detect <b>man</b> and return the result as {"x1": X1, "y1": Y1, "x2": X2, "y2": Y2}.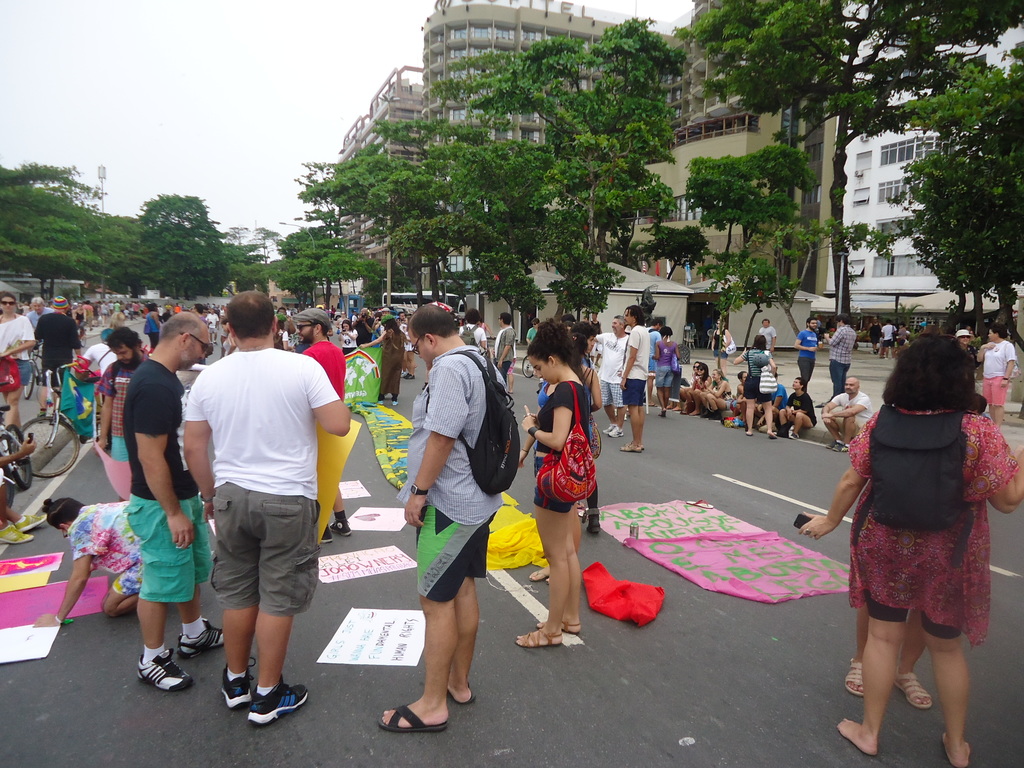
{"x1": 118, "y1": 312, "x2": 213, "y2": 699}.
